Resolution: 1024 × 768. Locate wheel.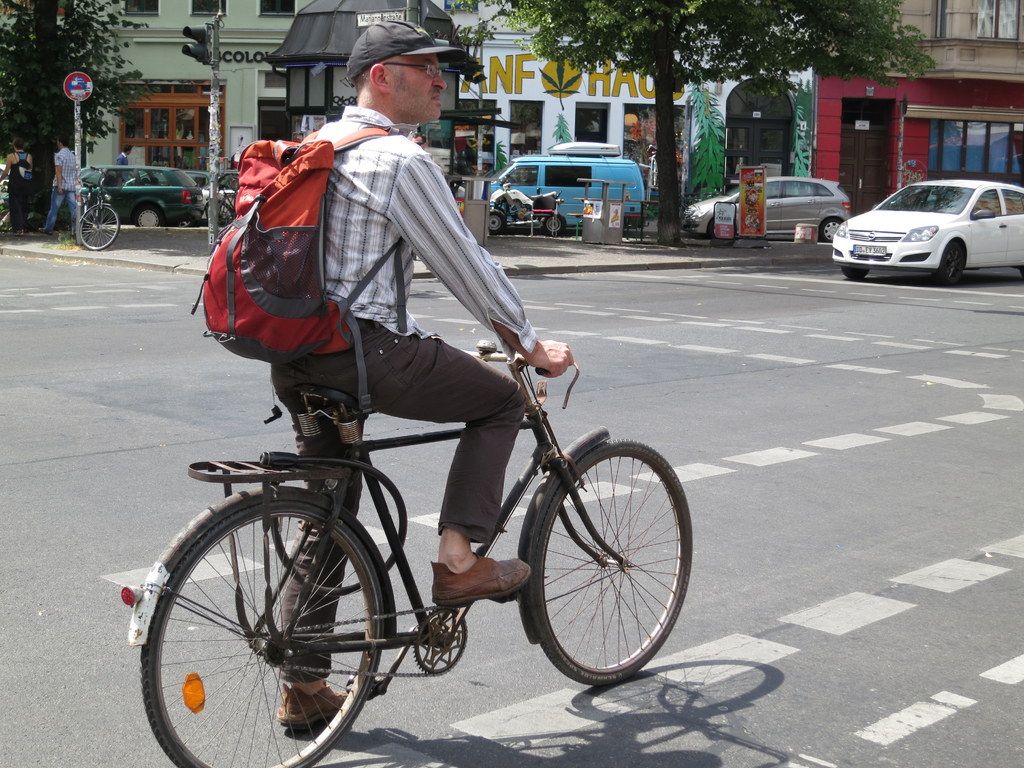
left=822, top=216, right=849, bottom=244.
